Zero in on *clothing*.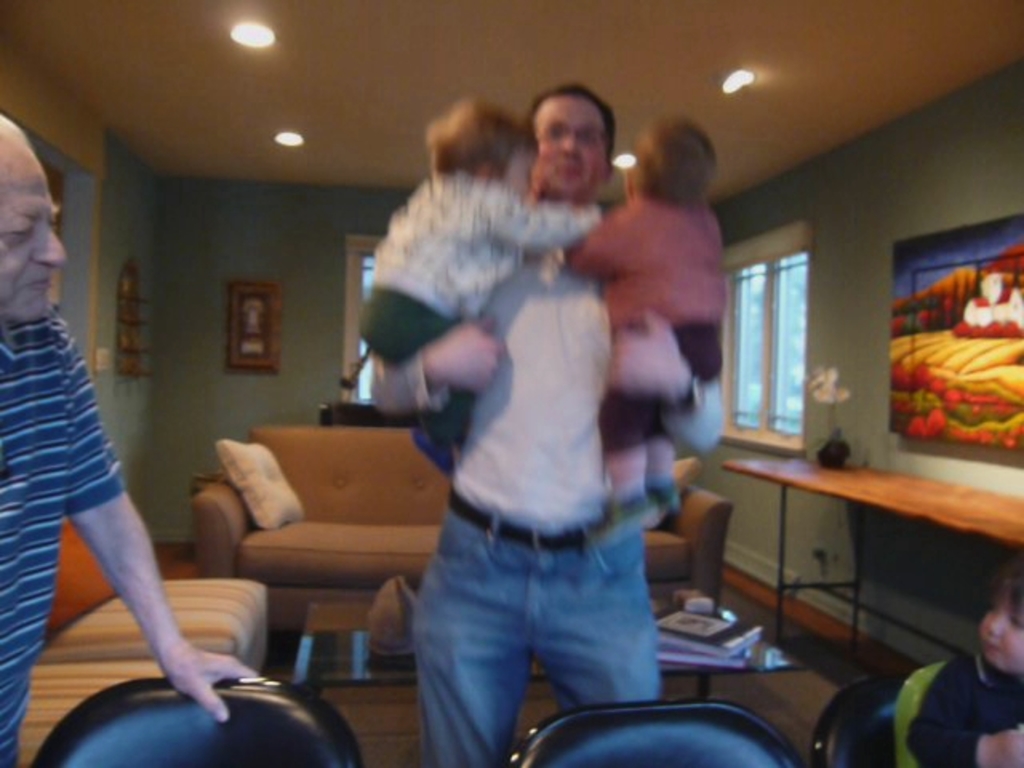
Zeroed in: Rect(339, 176, 624, 450).
